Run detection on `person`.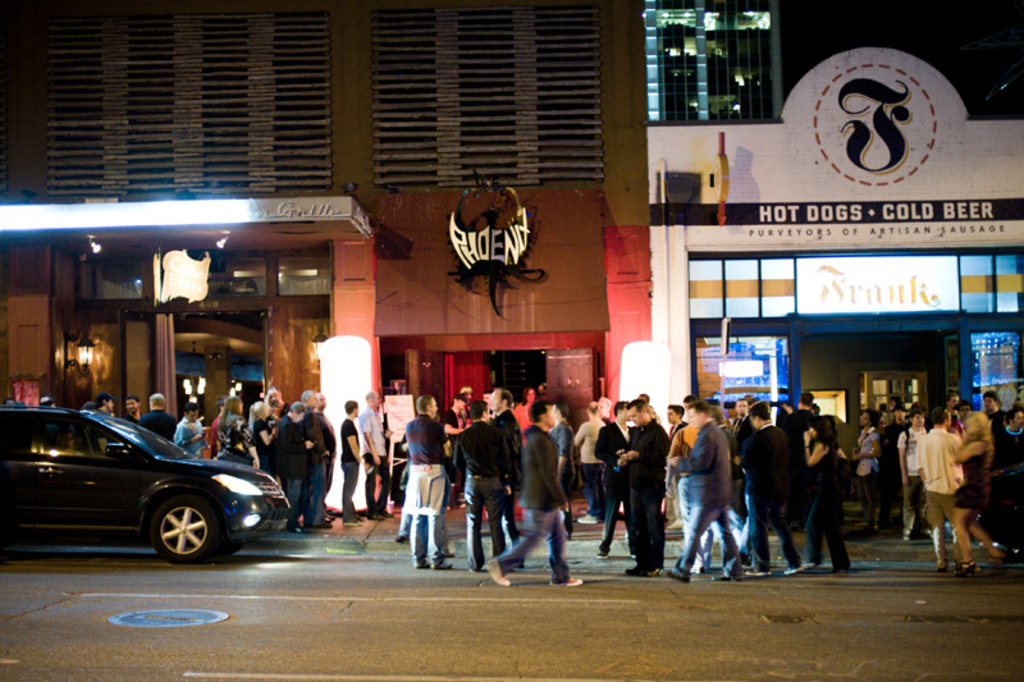
Result: (x1=401, y1=390, x2=454, y2=567).
